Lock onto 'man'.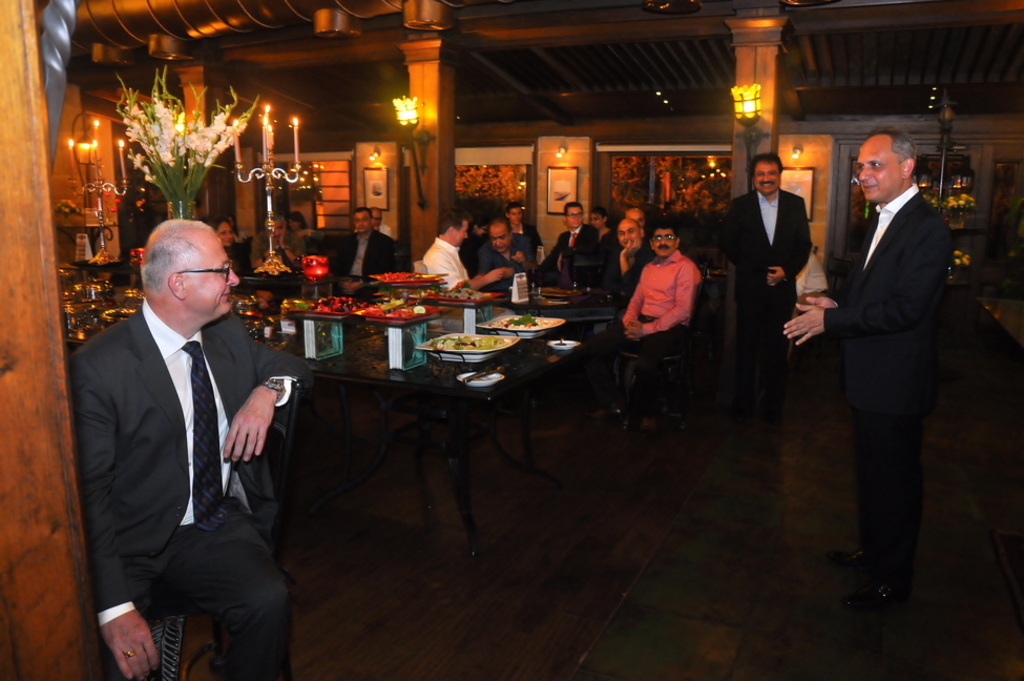
Locked: 487/215/543/289.
